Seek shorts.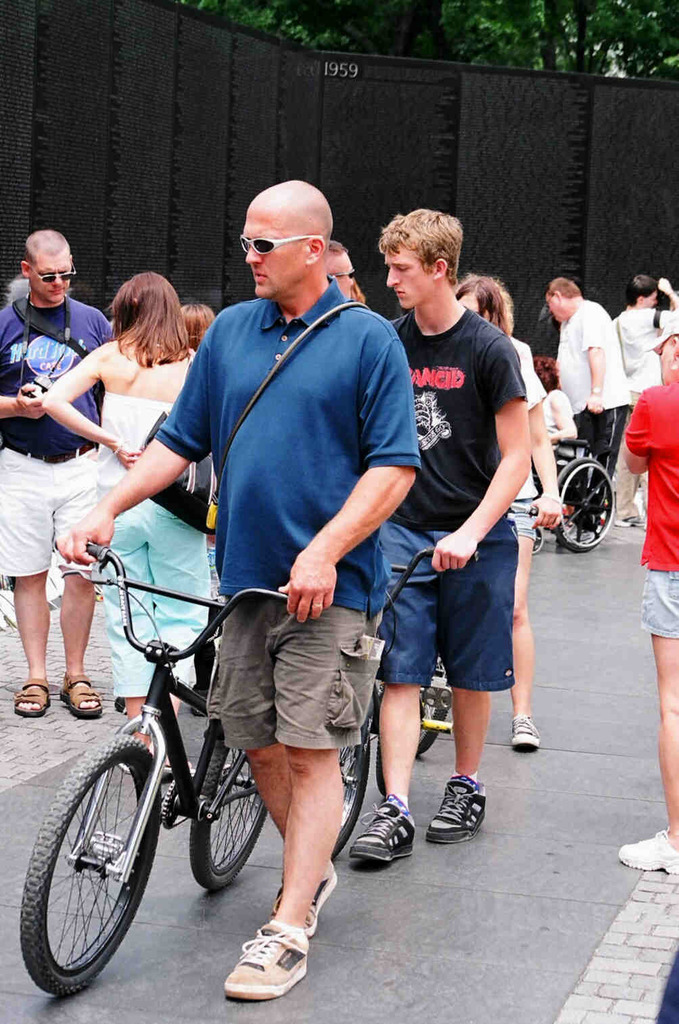
bbox=(203, 636, 371, 775).
